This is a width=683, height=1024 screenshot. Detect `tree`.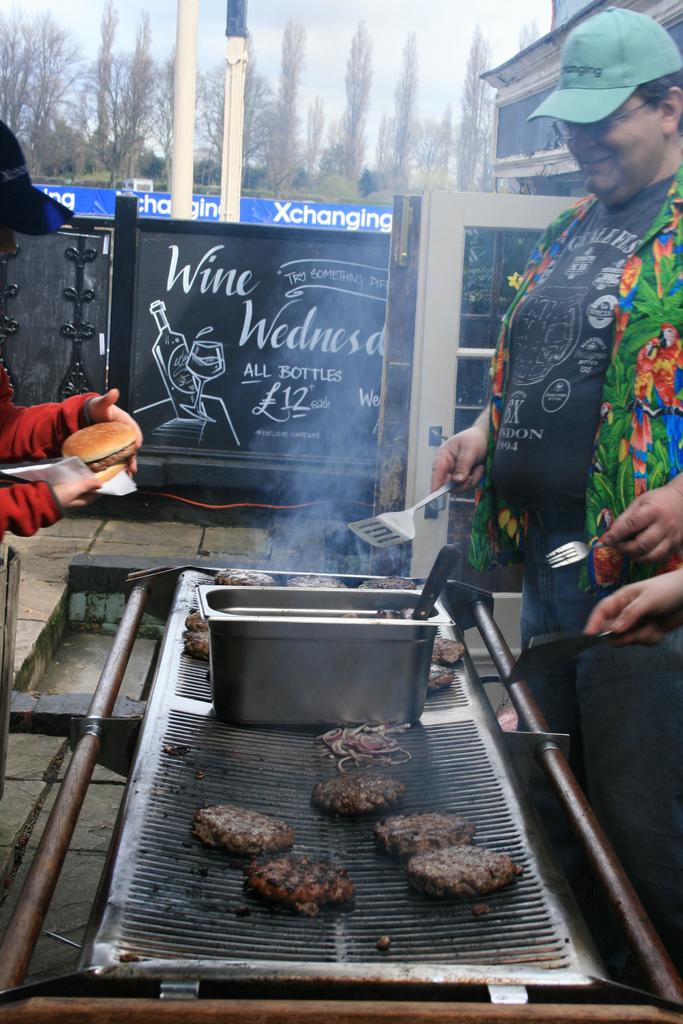
[x1=267, y1=16, x2=295, y2=204].
